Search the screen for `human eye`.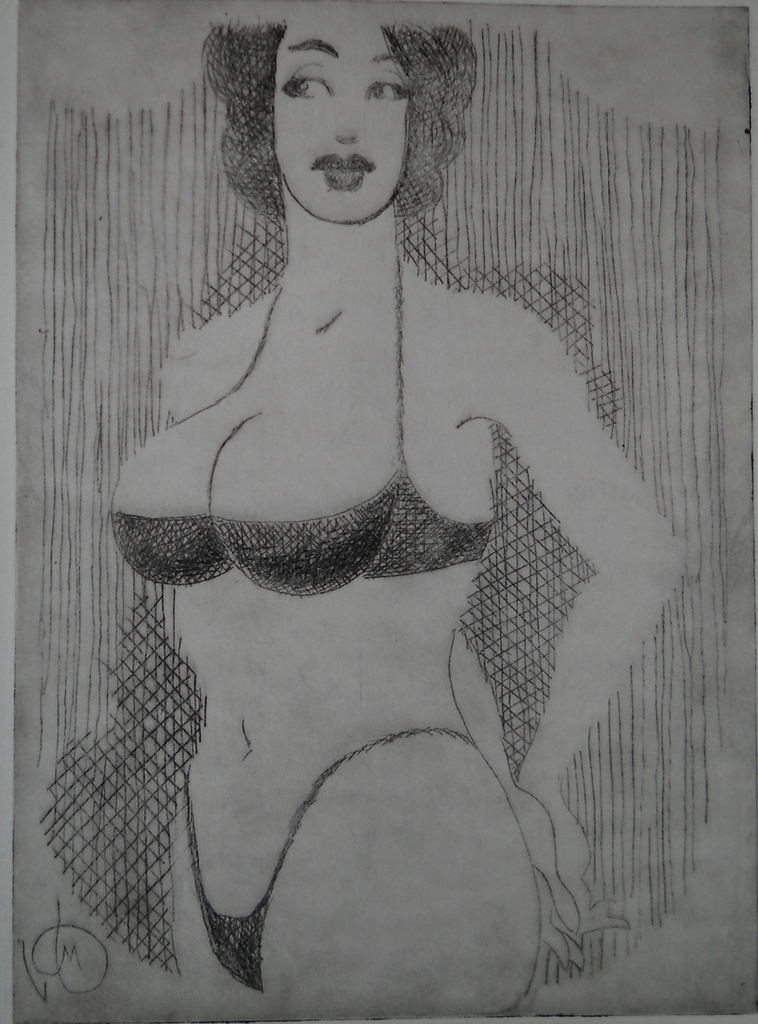
Found at <box>282,67,340,102</box>.
